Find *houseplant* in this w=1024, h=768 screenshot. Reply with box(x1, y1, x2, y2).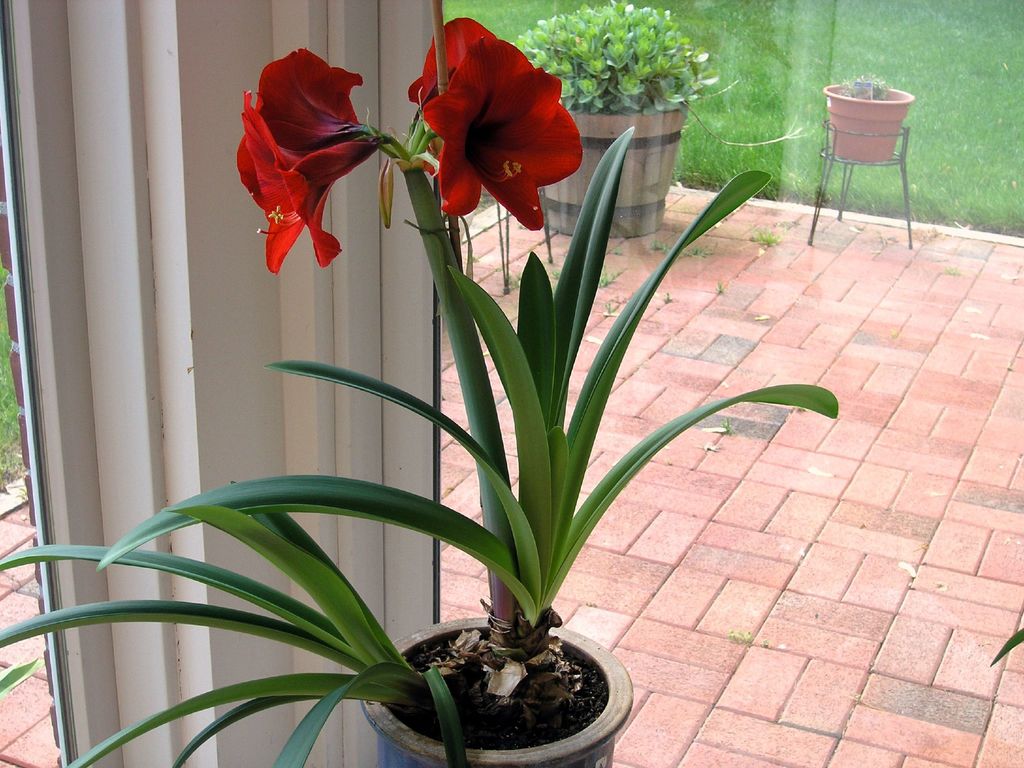
box(102, 35, 800, 767).
